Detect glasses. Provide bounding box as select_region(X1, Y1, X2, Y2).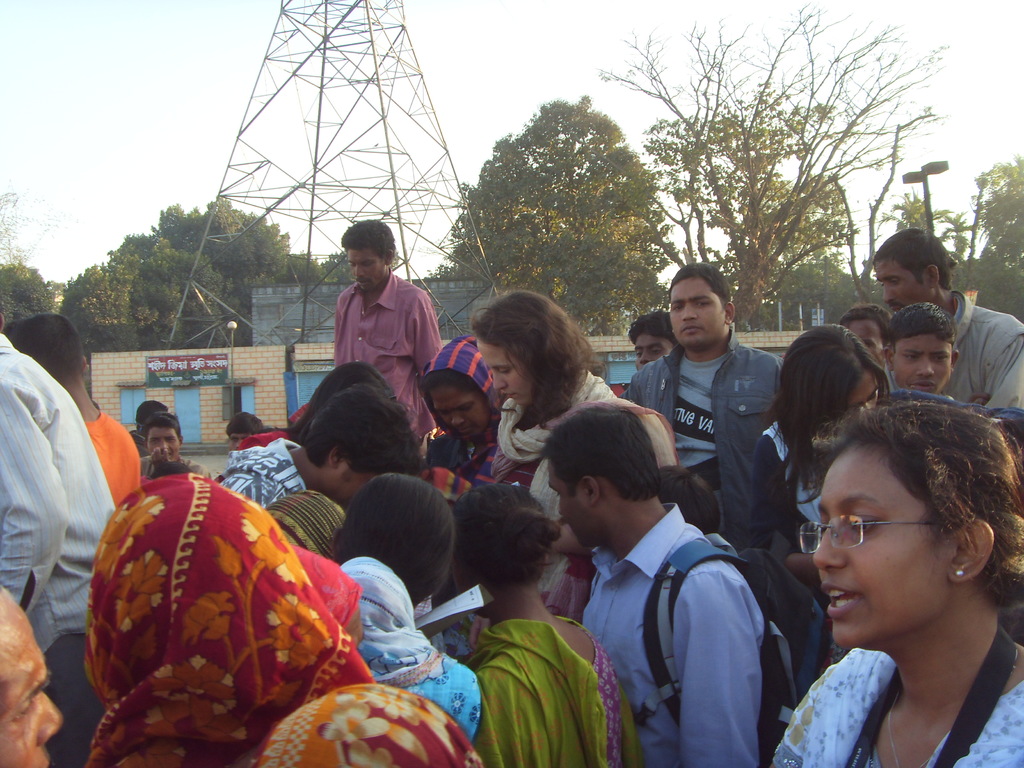
select_region(794, 516, 941, 557).
